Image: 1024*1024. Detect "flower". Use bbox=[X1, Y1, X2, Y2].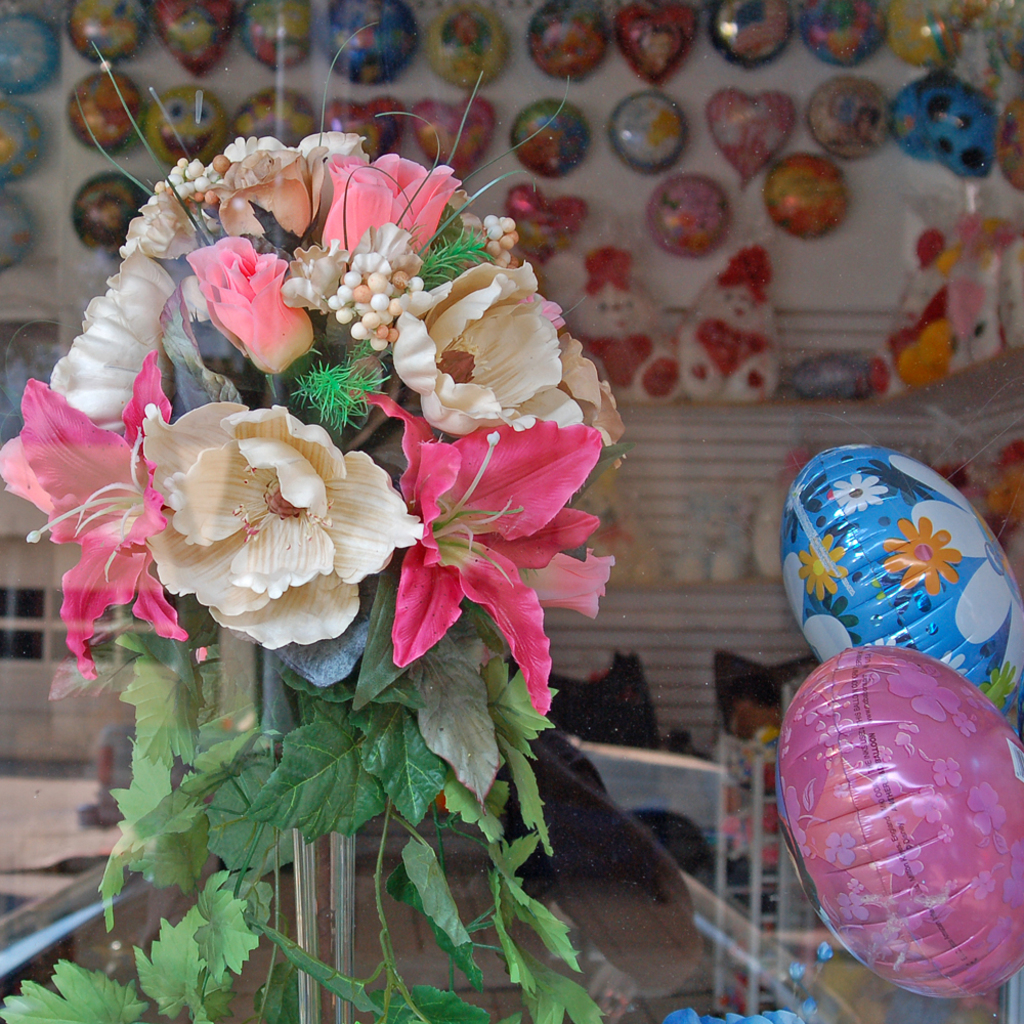
bbox=[181, 230, 312, 382].
